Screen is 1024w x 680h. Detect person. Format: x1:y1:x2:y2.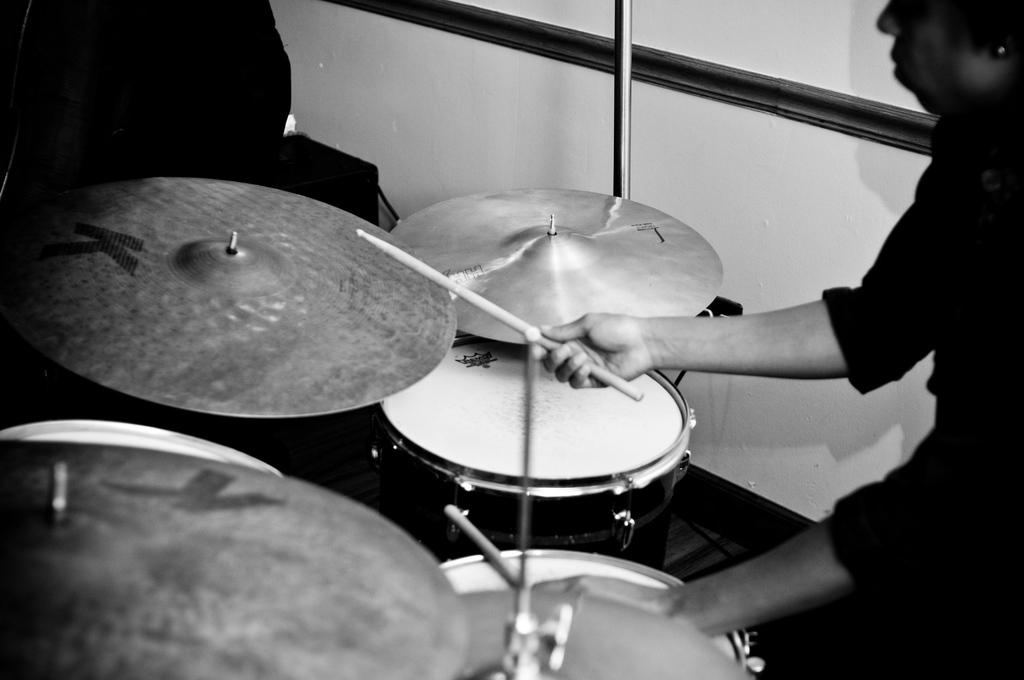
527:0:1023:679.
